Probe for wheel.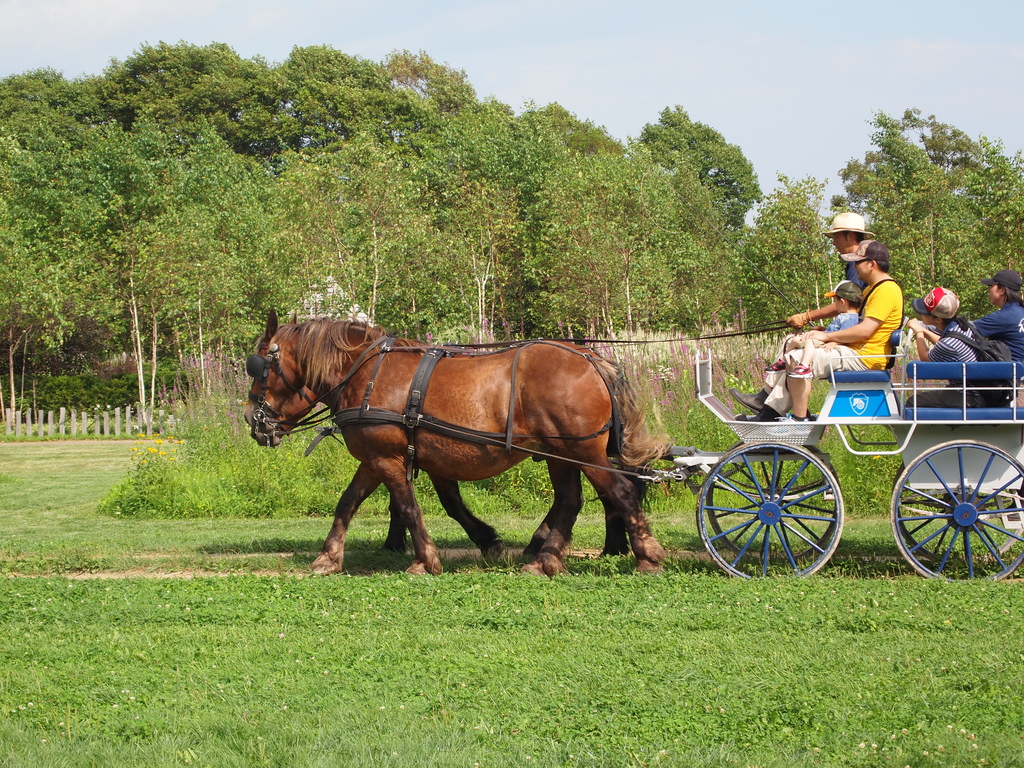
Probe result: pyautogui.locateOnScreen(888, 441, 1023, 589).
